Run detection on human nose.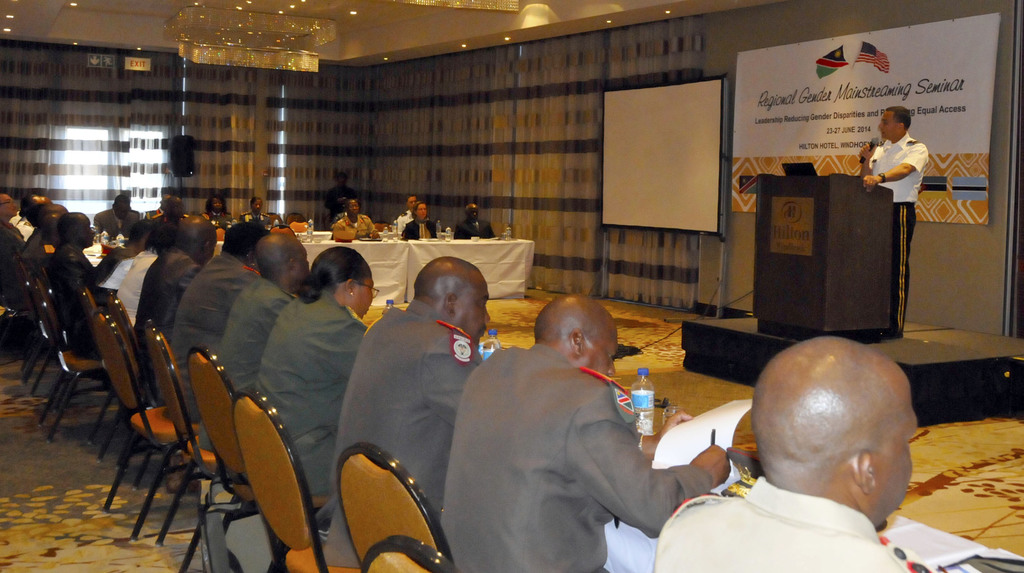
Result: {"left": 874, "top": 121, "right": 884, "bottom": 130}.
